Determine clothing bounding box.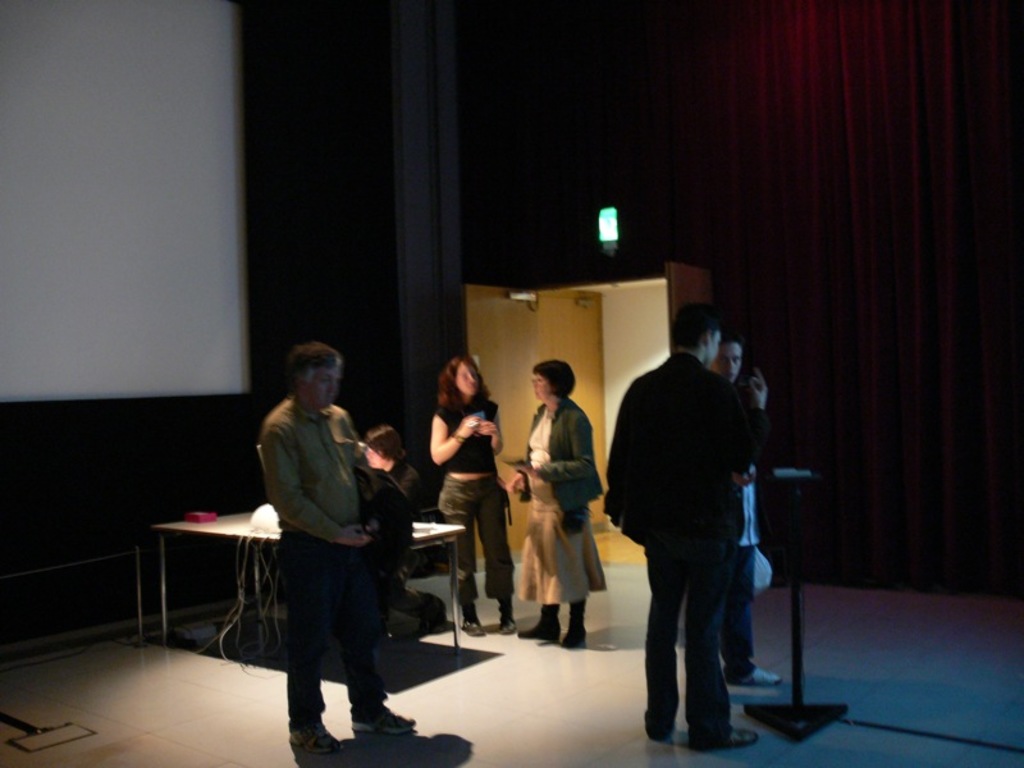
Determined: bbox=[434, 404, 504, 471].
